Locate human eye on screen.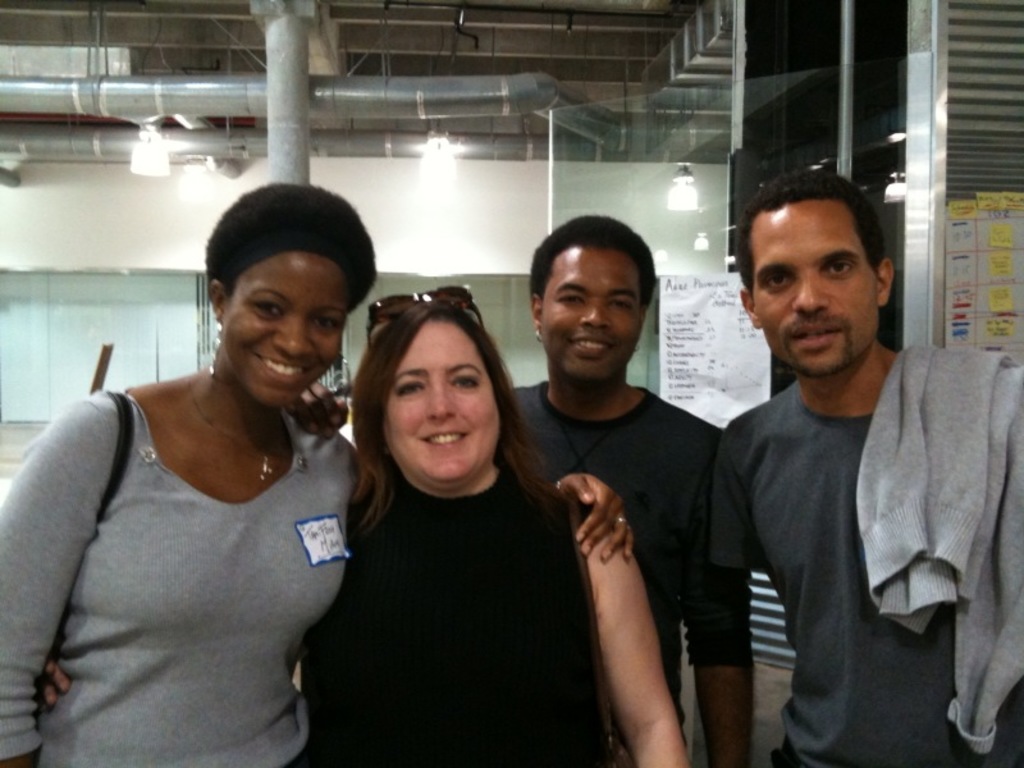
On screen at pyautogui.locateOnScreen(250, 297, 279, 315).
